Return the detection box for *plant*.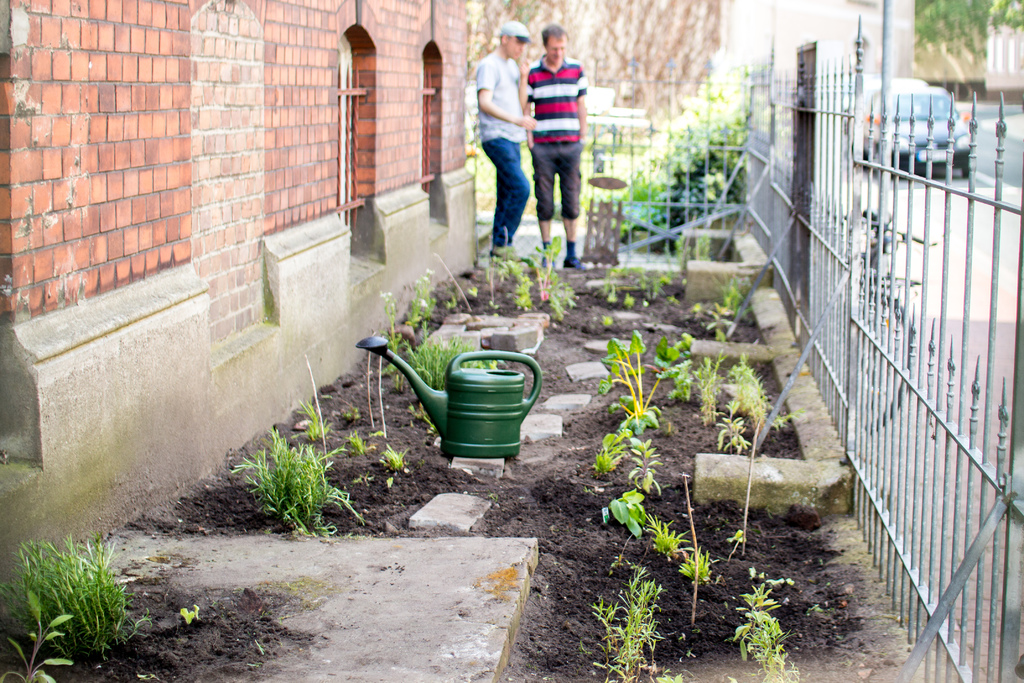
<box>378,428,427,470</box>.
